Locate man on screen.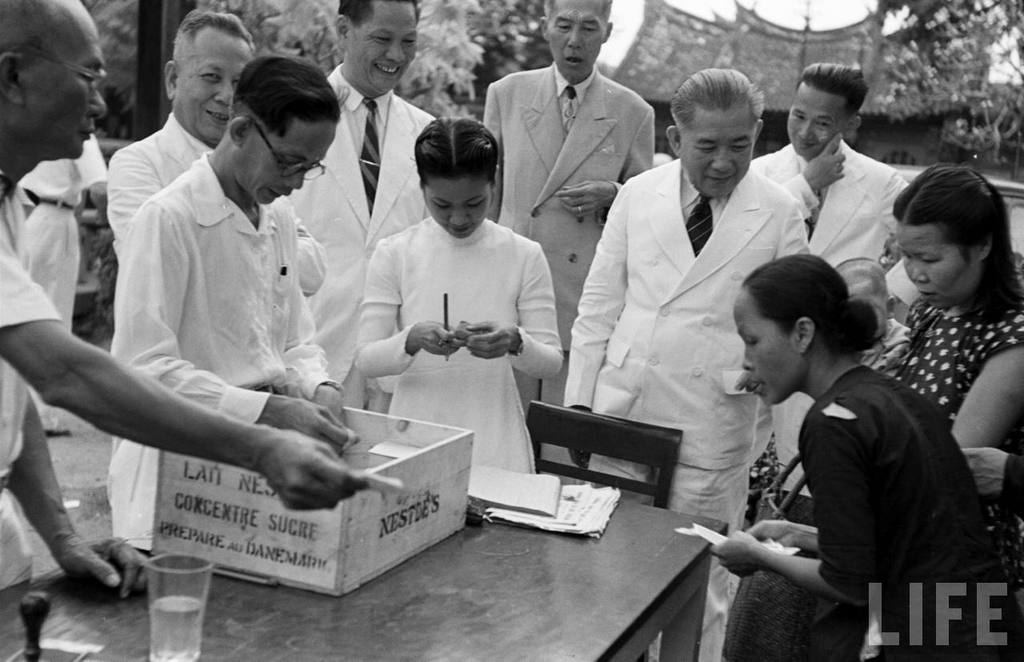
On screen at x1=284, y1=0, x2=438, y2=279.
